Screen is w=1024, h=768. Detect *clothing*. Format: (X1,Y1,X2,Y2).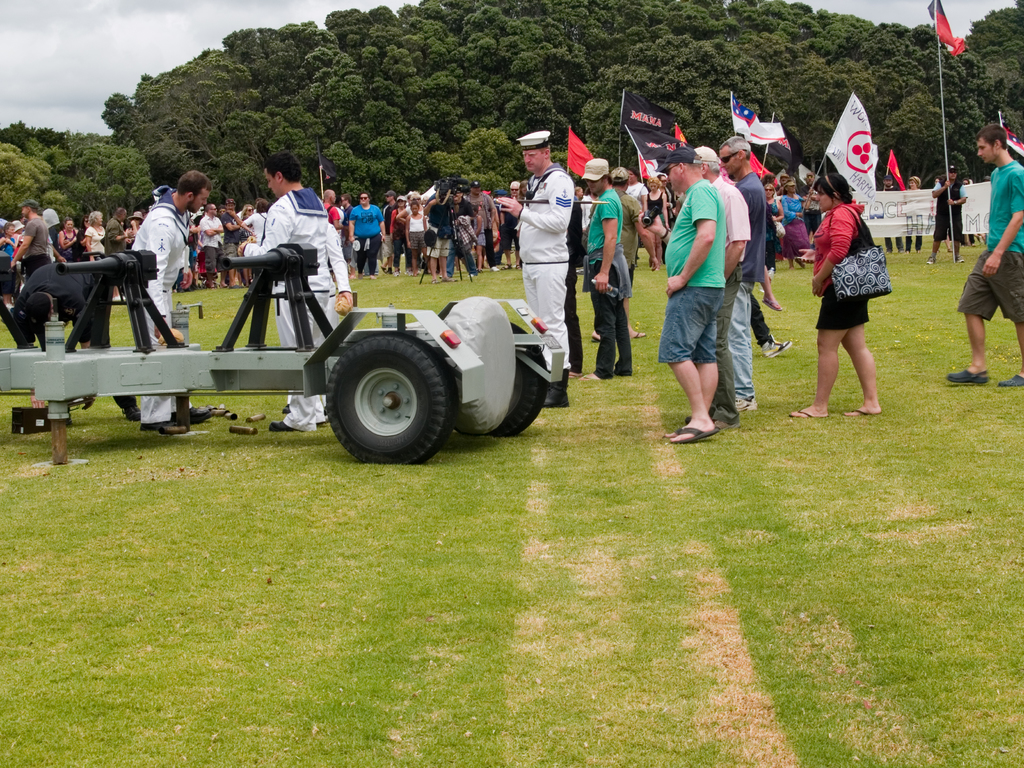
(719,170,759,401).
